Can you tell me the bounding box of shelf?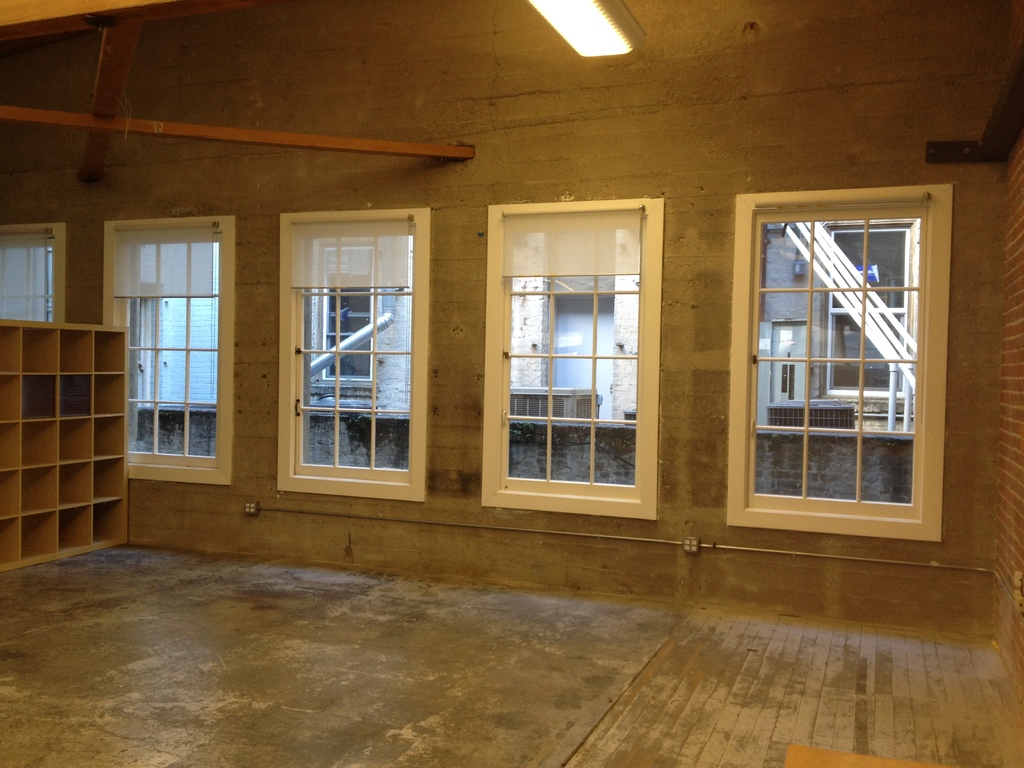
{"x1": 3, "y1": 316, "x2": 140, "y2": 569}.
